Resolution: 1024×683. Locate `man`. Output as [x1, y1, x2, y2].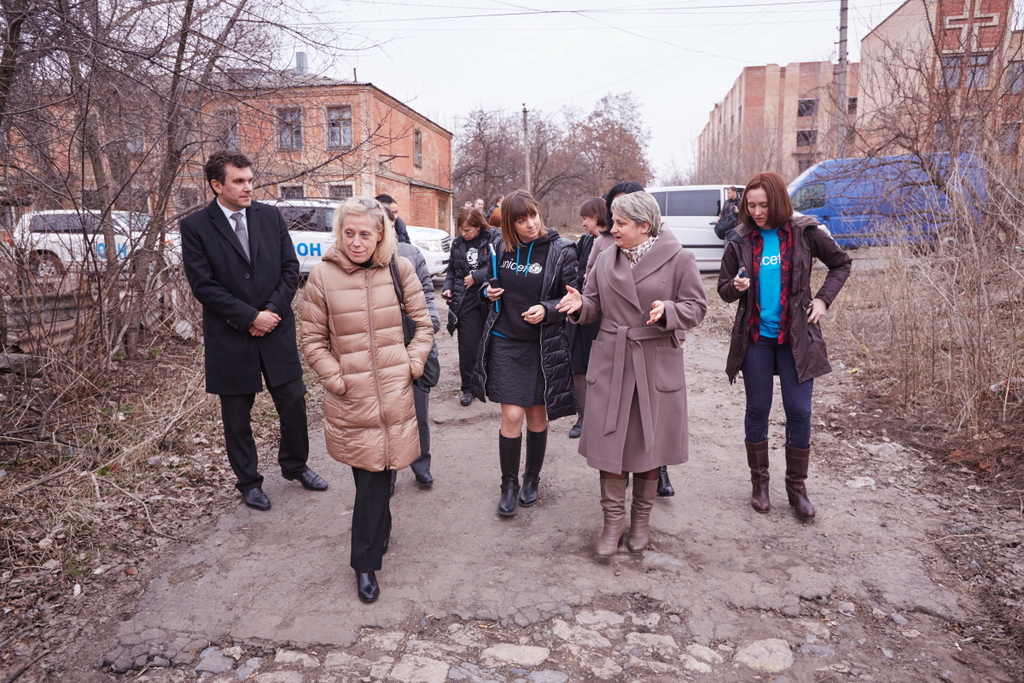
[713, 186, 739, 246].
